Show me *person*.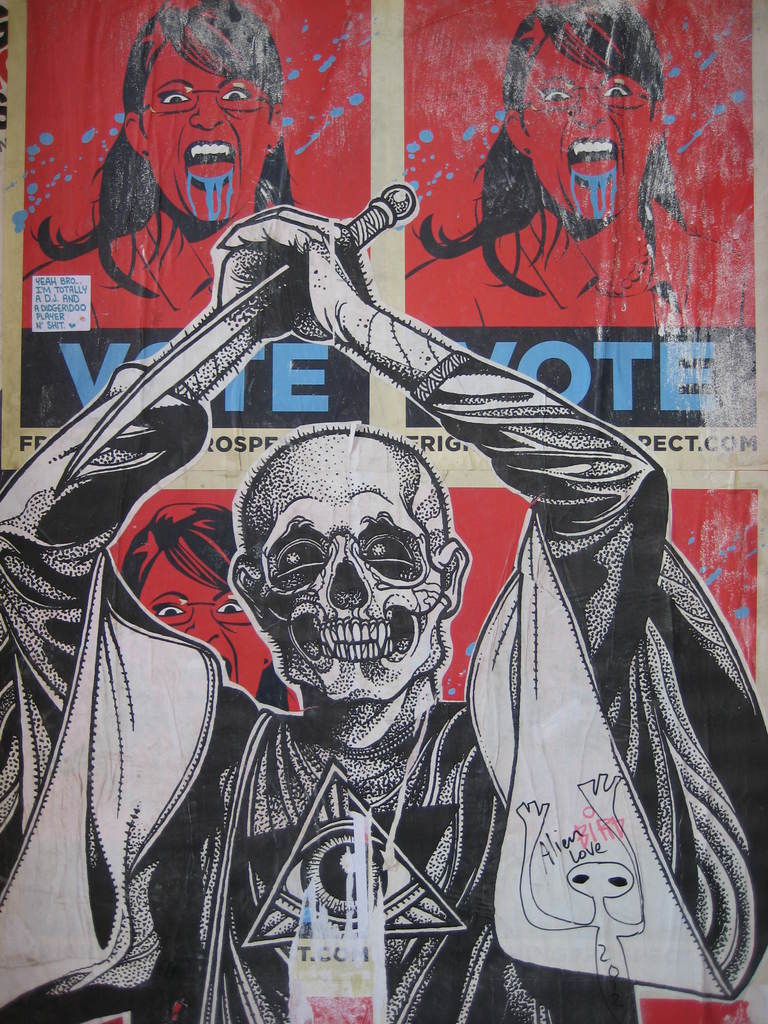
*person* is here: (left=119, top=503, right=287, bottom=708).
